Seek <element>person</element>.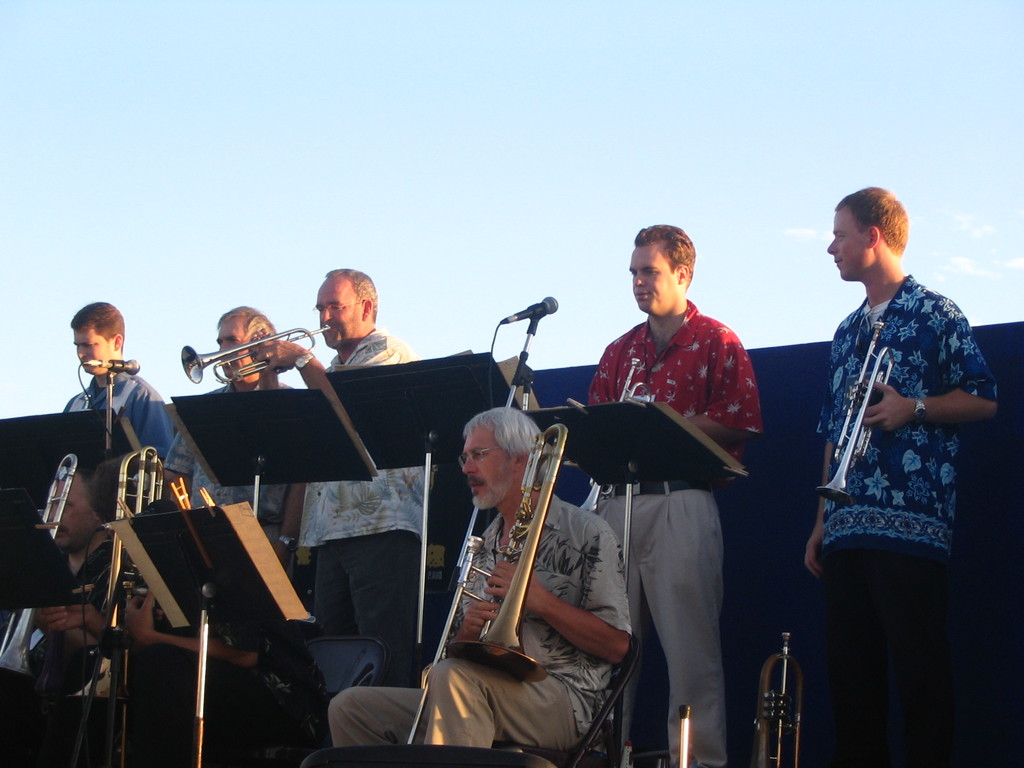
[793, 166, 985, 746].
